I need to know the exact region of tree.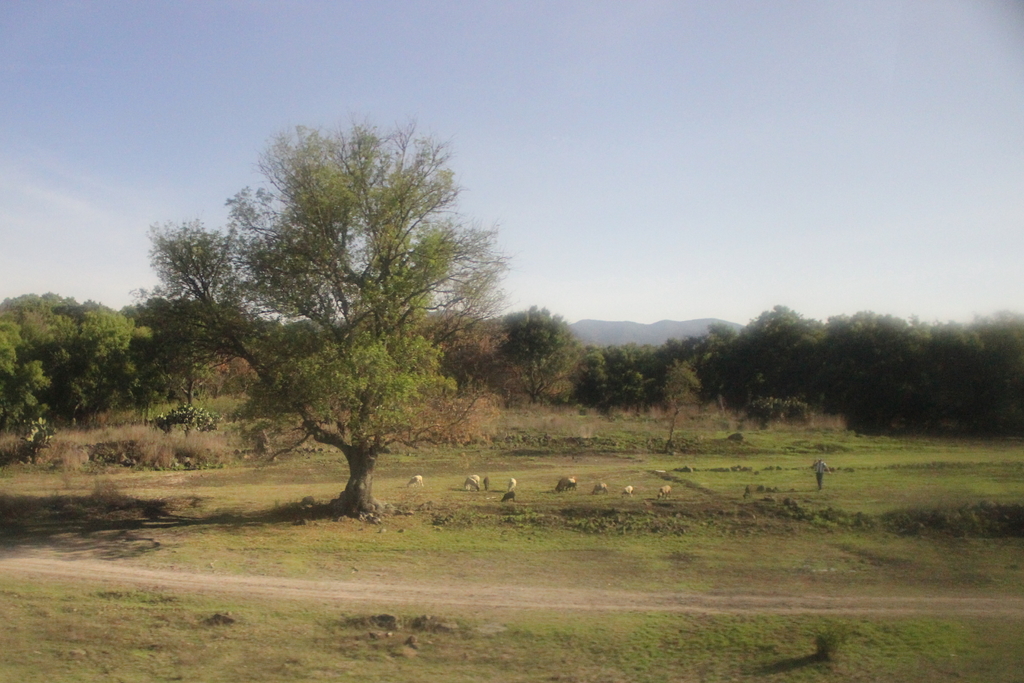
Region: (147, 115, 513, 525).
